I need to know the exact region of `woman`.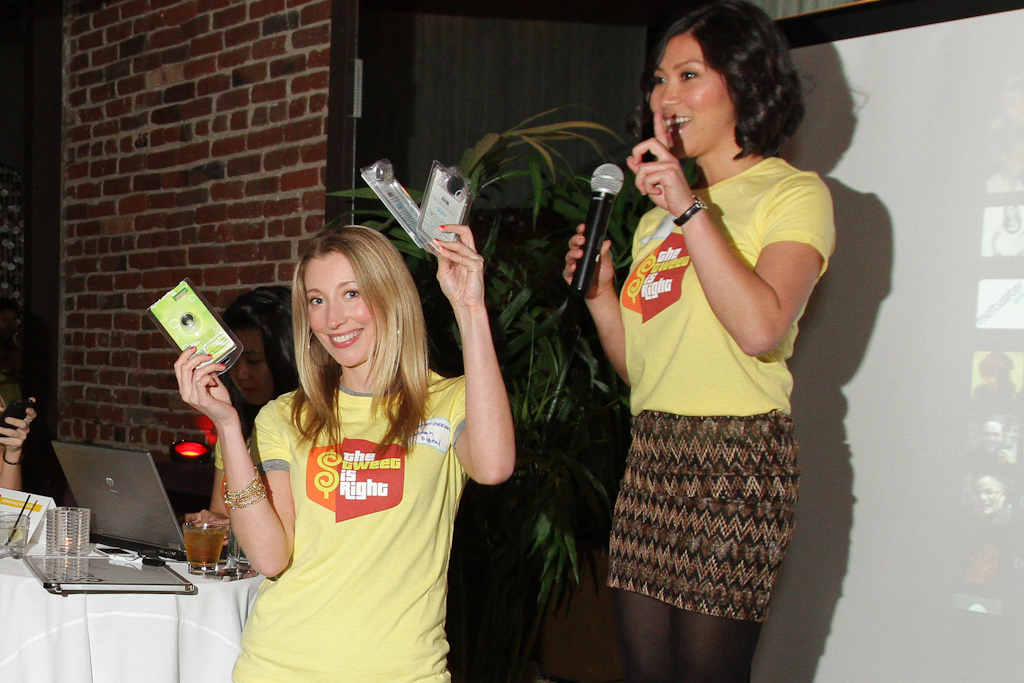
Region: {"x1": 551, "y1": 7, "x2": 882, "y2": 681}.
